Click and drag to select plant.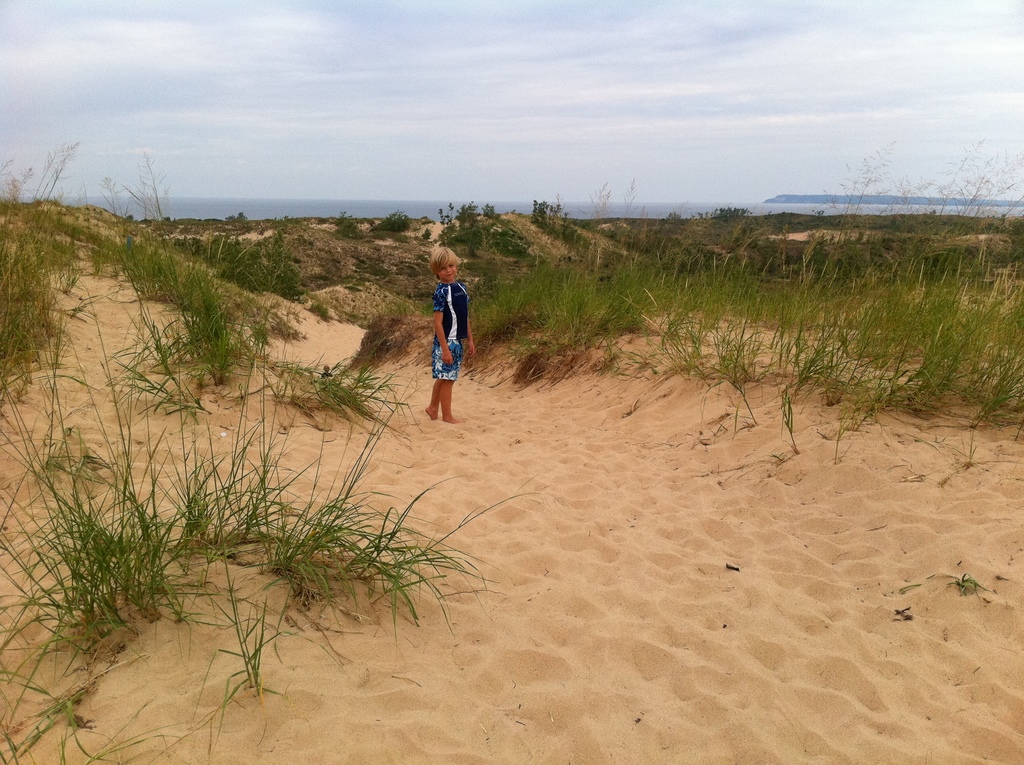
Selection: crop(697, 197, 745, 221).
